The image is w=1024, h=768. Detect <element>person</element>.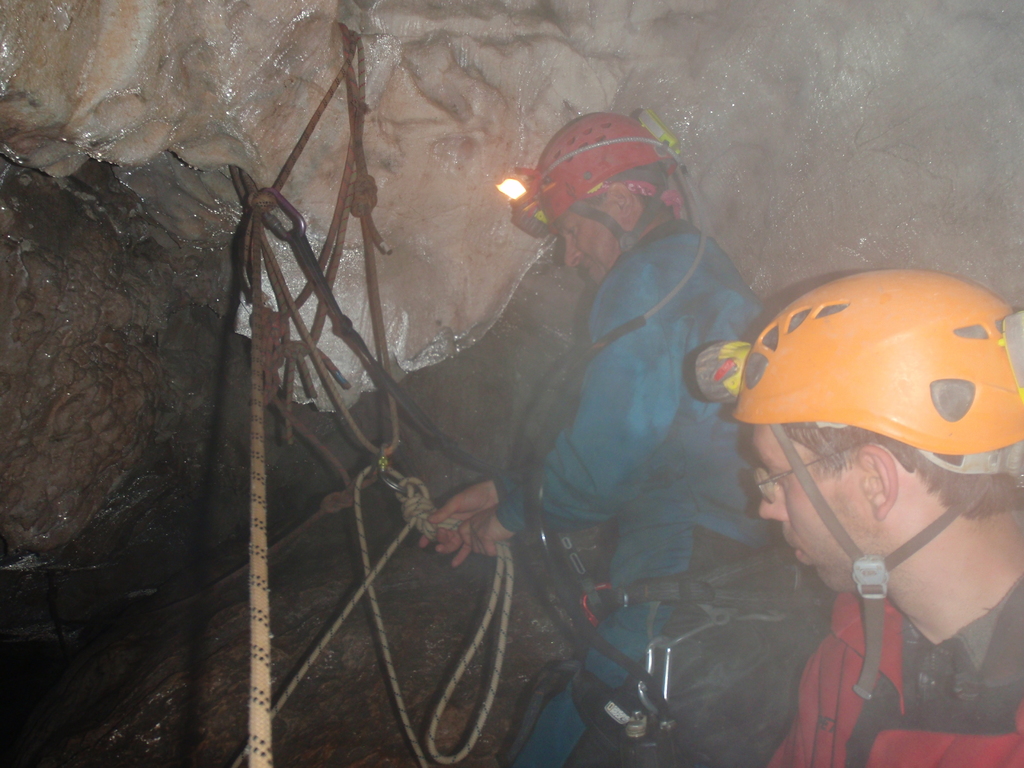
Detection: locate(698, 271, 1023, 765).
